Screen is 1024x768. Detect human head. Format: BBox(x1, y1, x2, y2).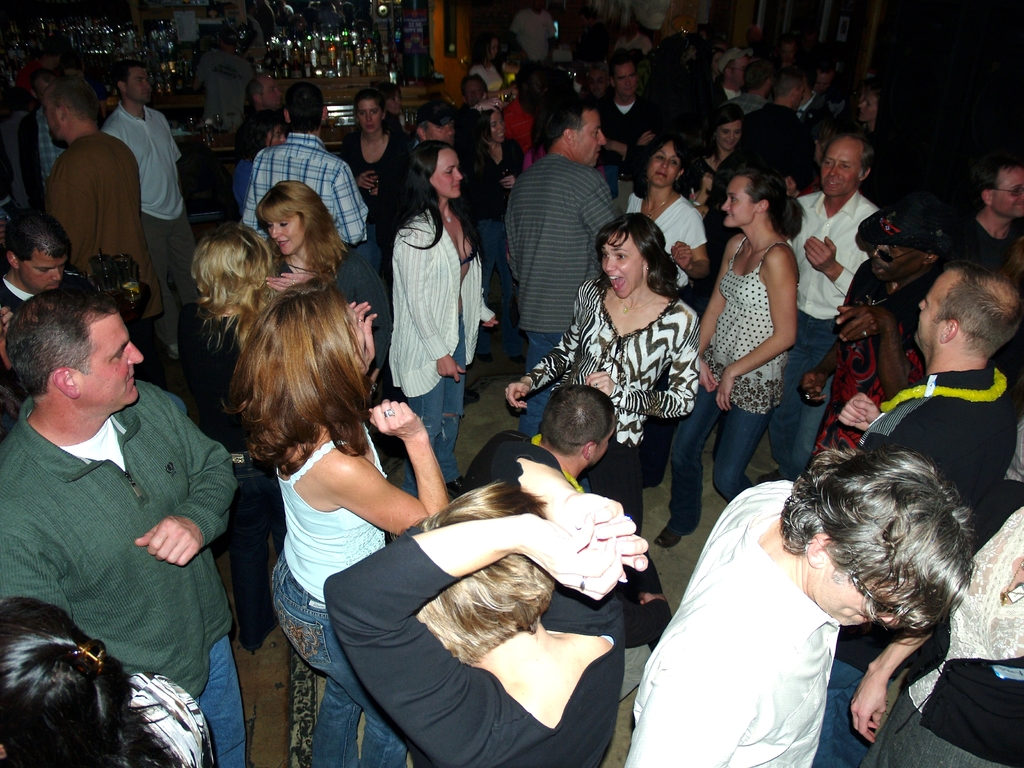
BBox(556, 109, 607, 167).
